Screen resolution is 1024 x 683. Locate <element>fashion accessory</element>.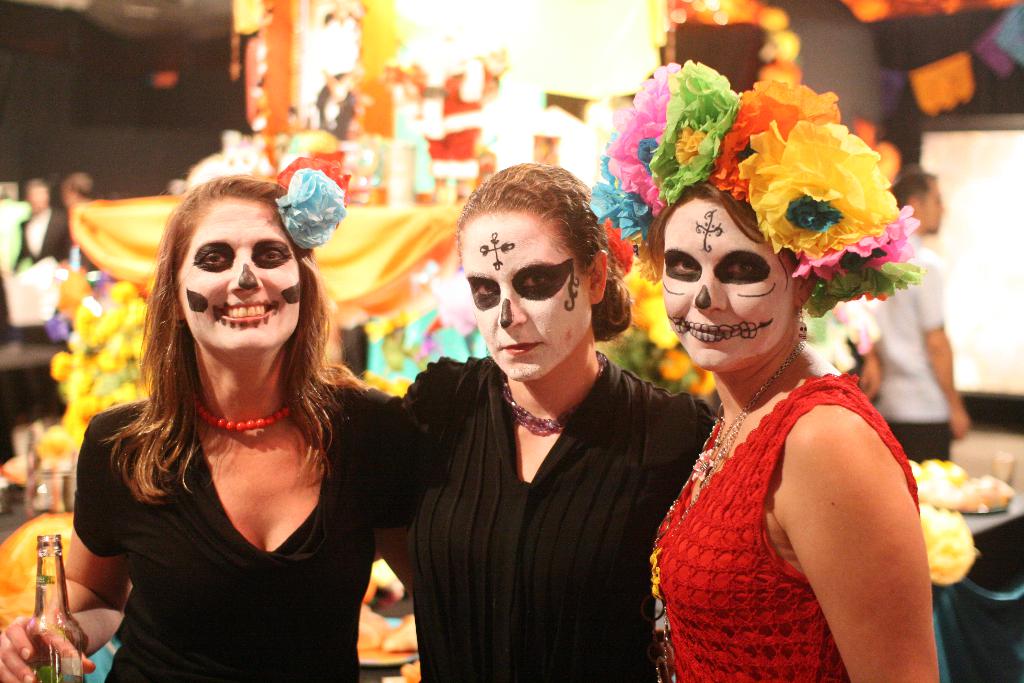
579/56/929/331.
